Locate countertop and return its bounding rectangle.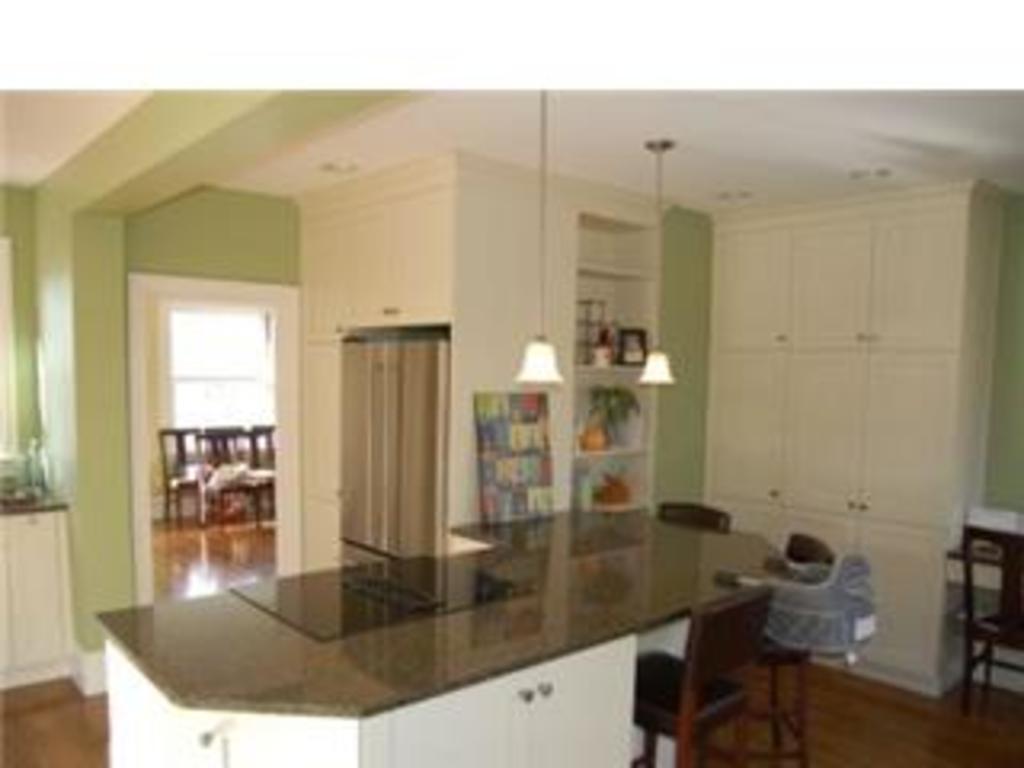
select_region(102, 509, 790, 723).
